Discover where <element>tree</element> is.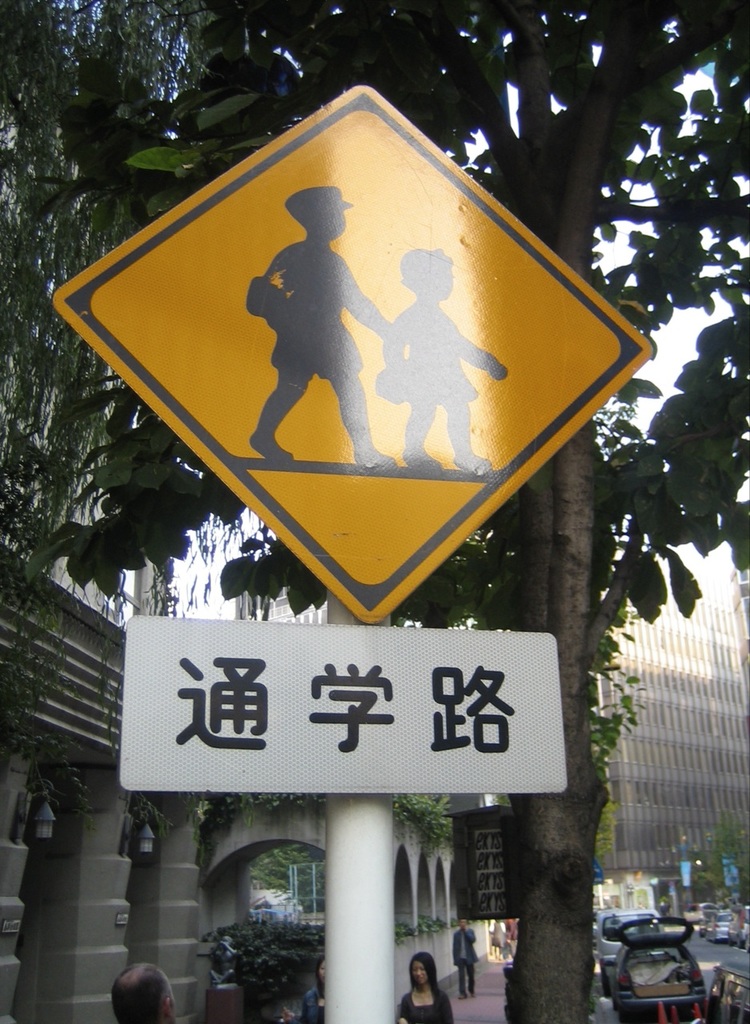
Discovered at 13 0 749 1023.
